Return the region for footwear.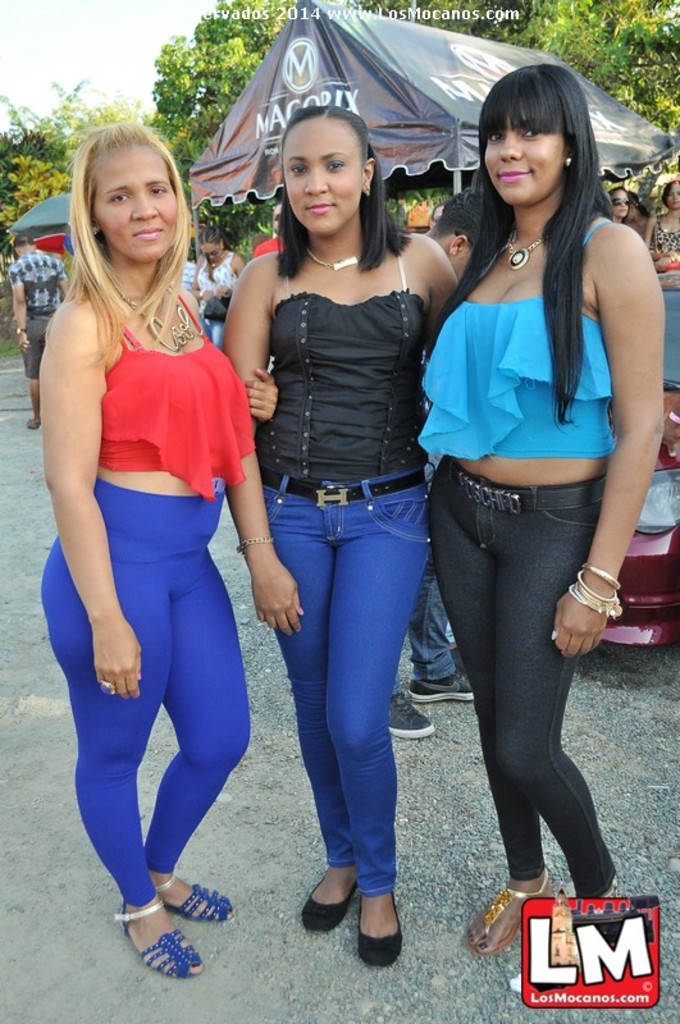
[105,886,215,989].
